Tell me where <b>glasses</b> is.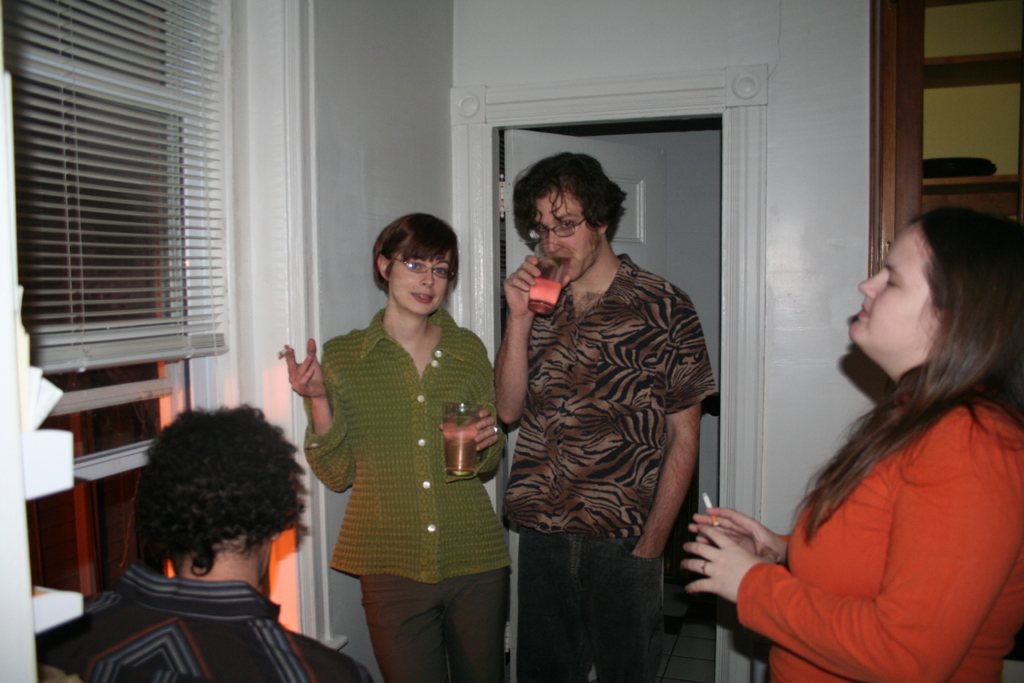
<b>glasses</b> is at pyautogui.locateOnScreen(390, 260, 453, 286).
